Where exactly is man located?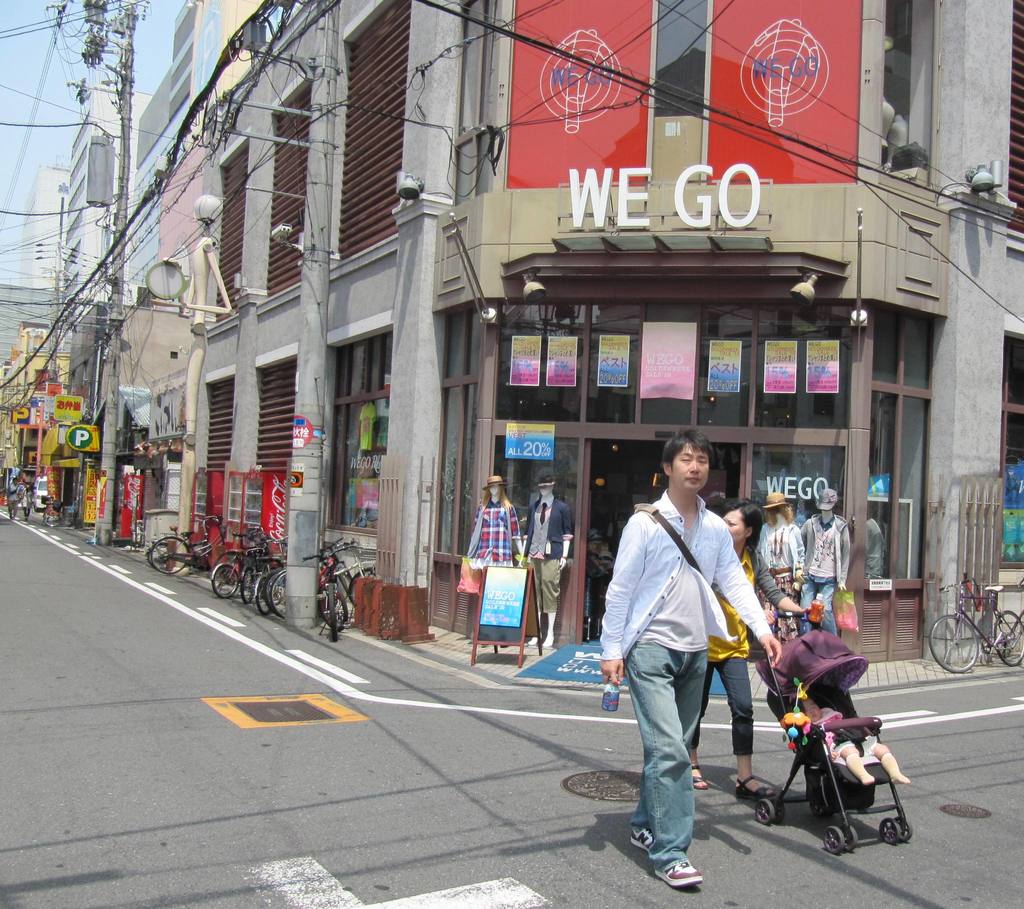
Its bounding box is x1=517, y1=468, x2=573, y2=649.
